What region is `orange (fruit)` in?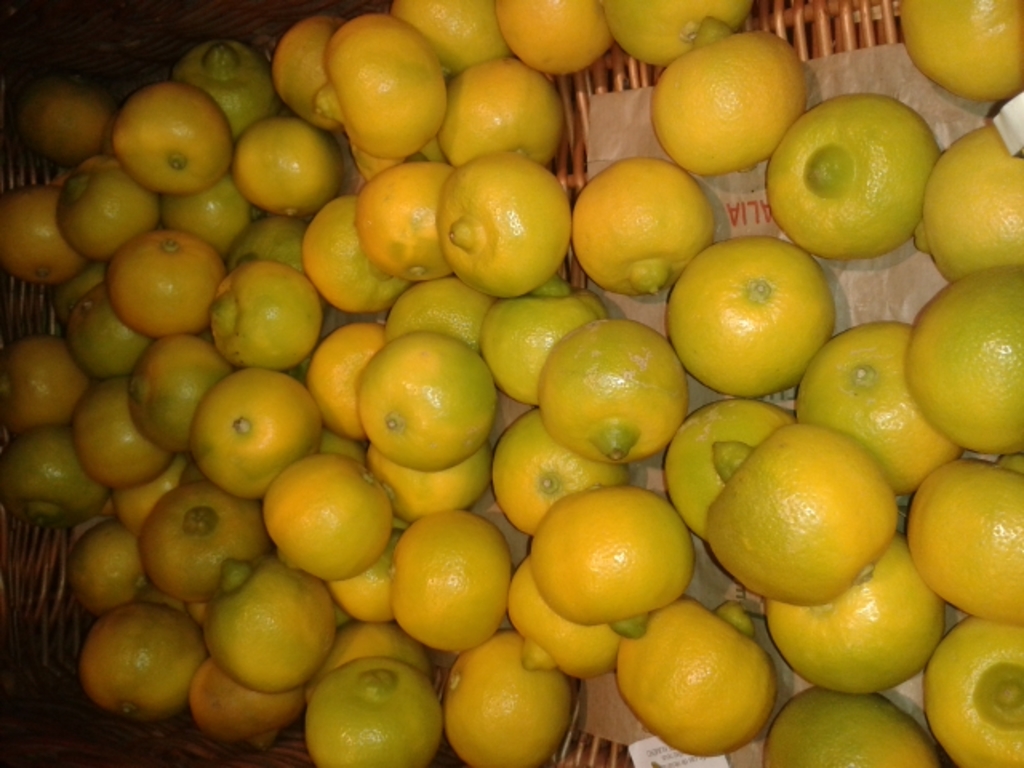
BBox(664, 389, 802, 533).
